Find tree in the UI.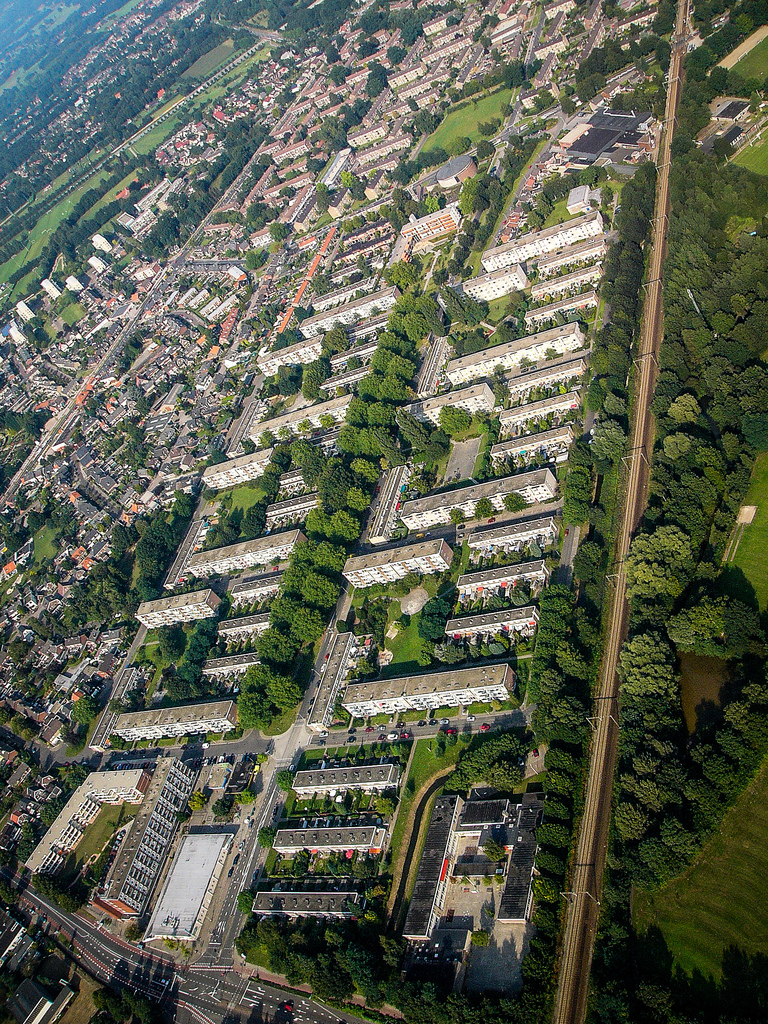
UI element at bbox=(560, 96, 574, 113).
